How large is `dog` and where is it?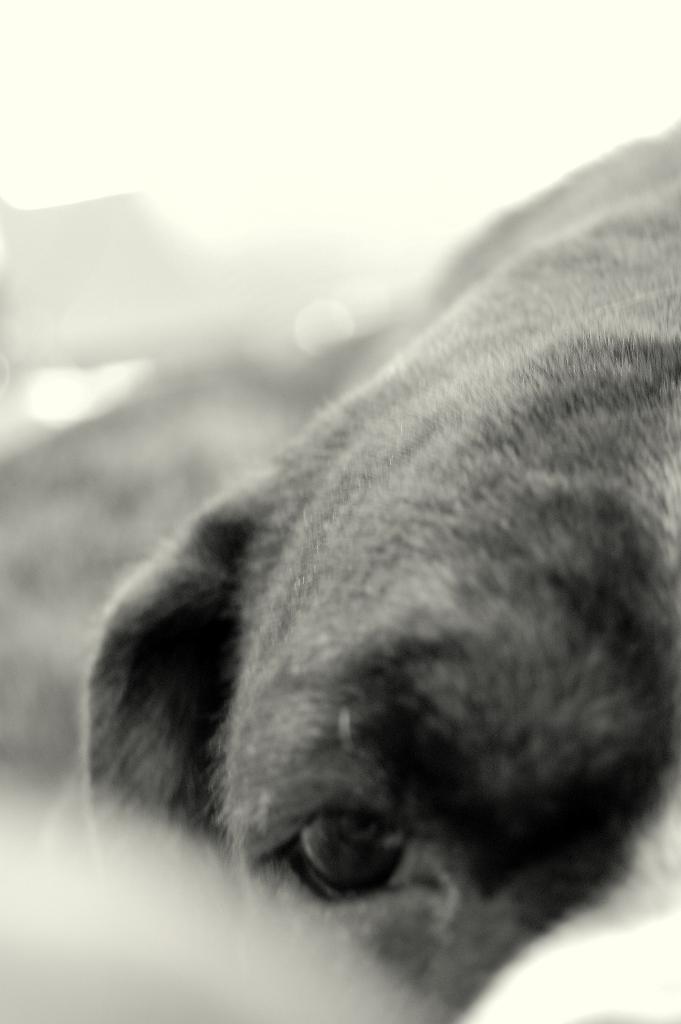
Bounding box: bbox(84, 118, 680, 1023).
